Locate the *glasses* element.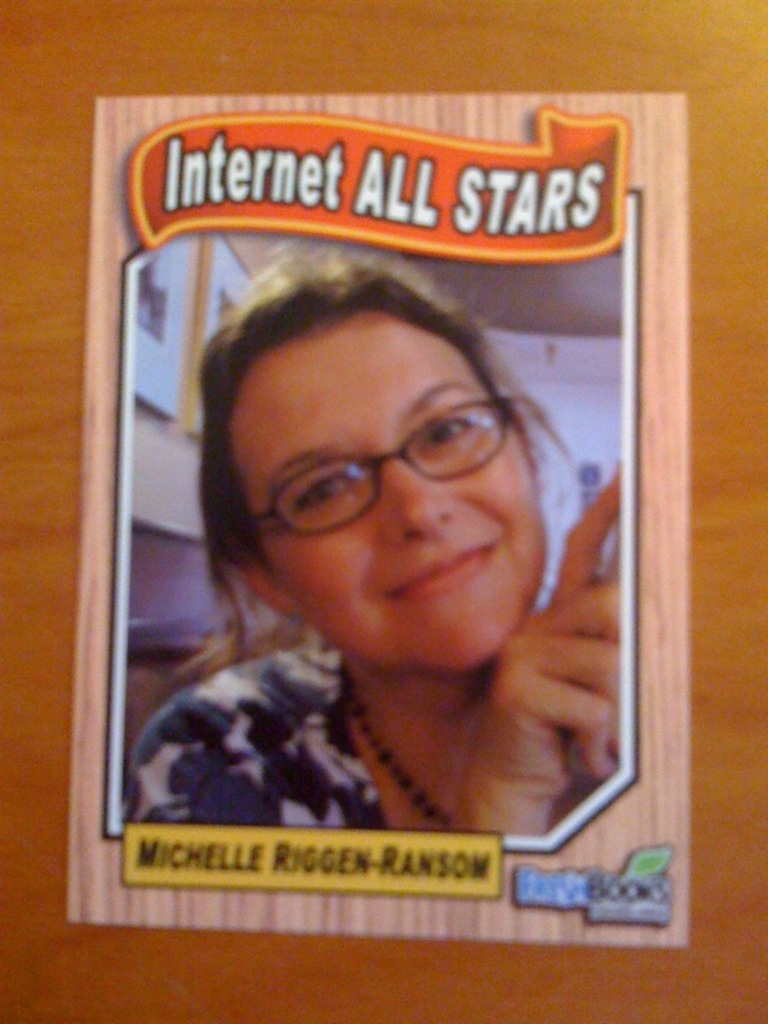
Element bbox: bbox(239, 374, 550, 524).
